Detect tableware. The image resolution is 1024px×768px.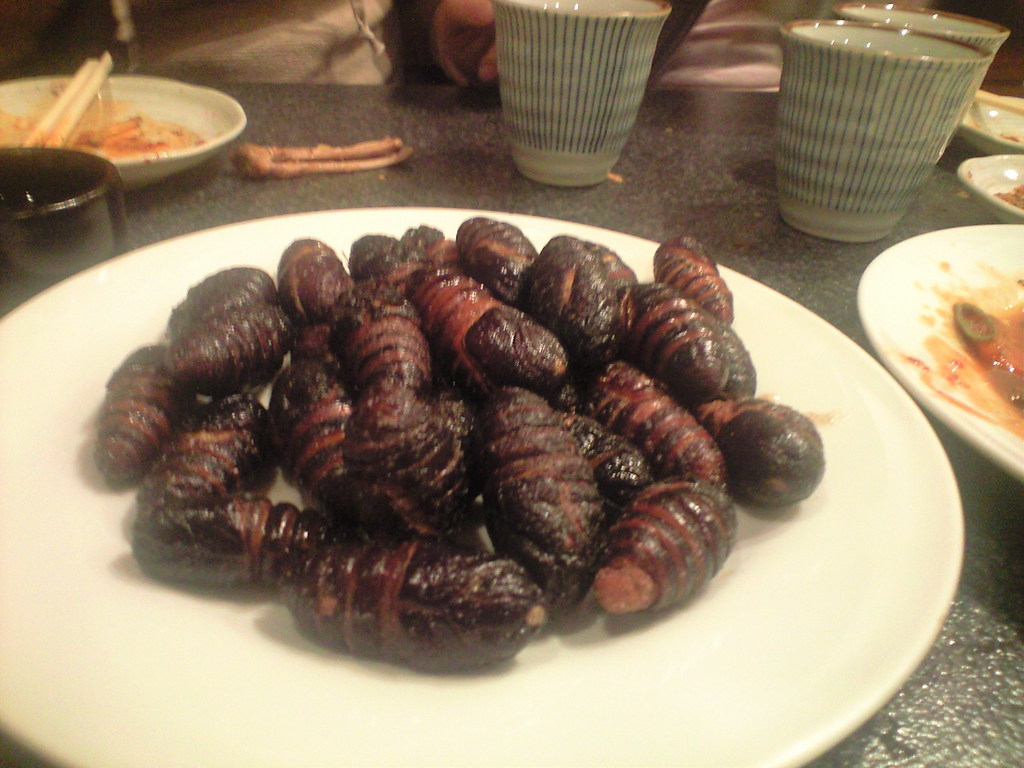
locate(957, 148, 1022, 210).
